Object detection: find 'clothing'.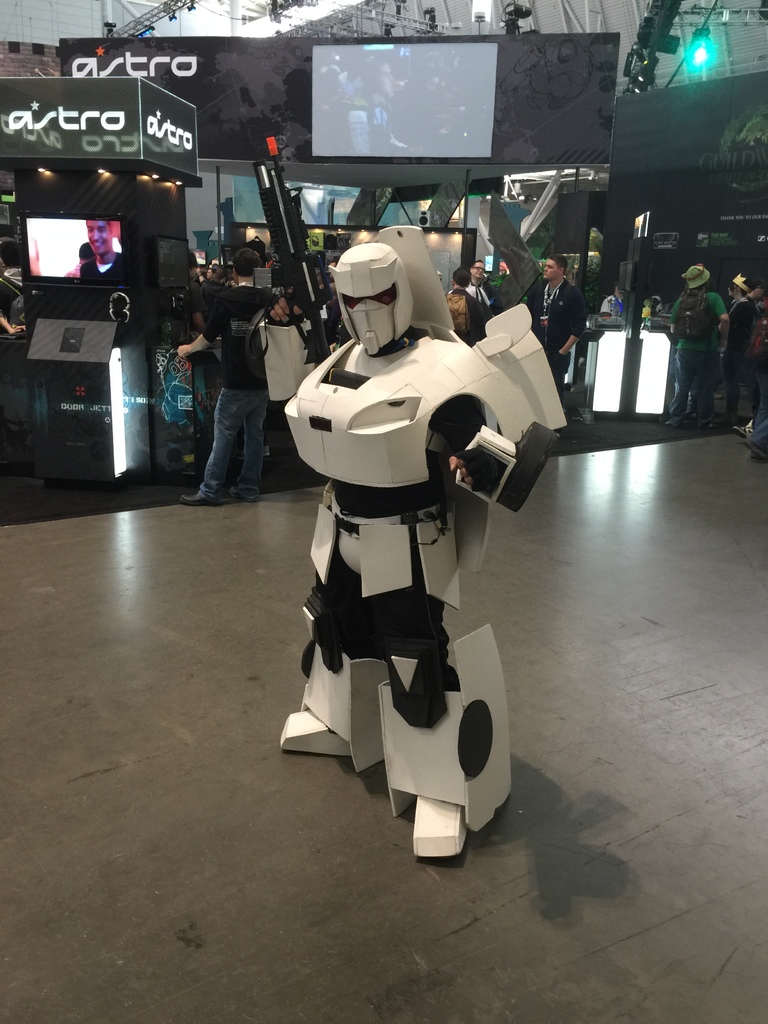
locate(525, 275, 586, 406).
